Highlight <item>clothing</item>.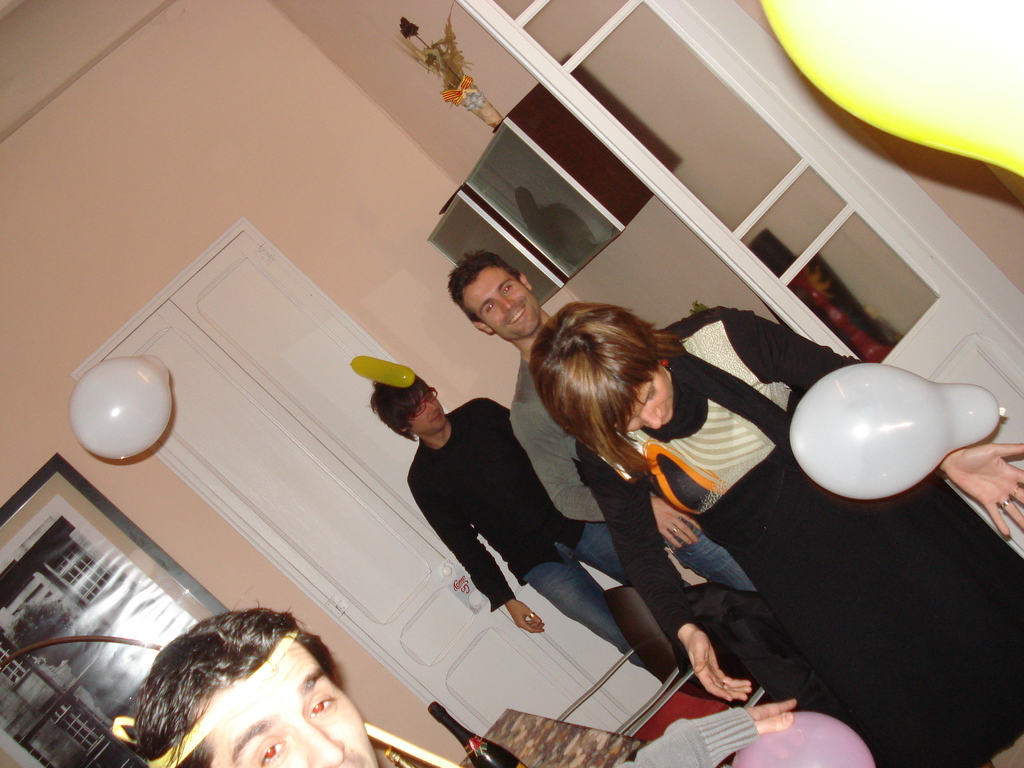
Highlighted region: region(395, 392, 685, 679).
